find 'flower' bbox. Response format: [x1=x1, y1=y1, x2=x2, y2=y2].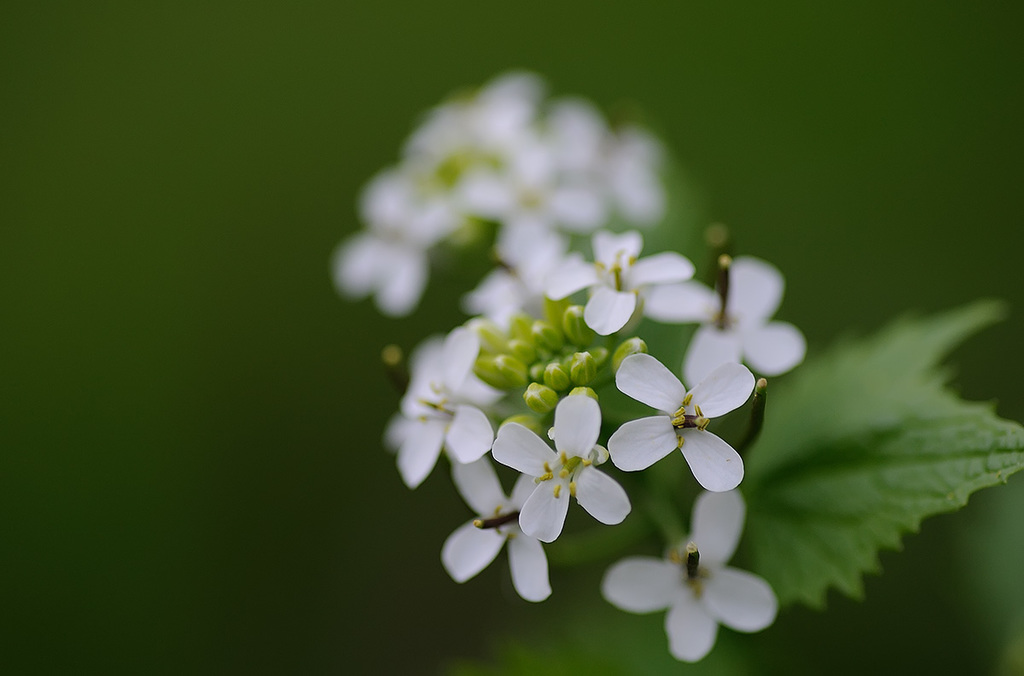
[x1=390, y1=329, x2=507, y2=492].
